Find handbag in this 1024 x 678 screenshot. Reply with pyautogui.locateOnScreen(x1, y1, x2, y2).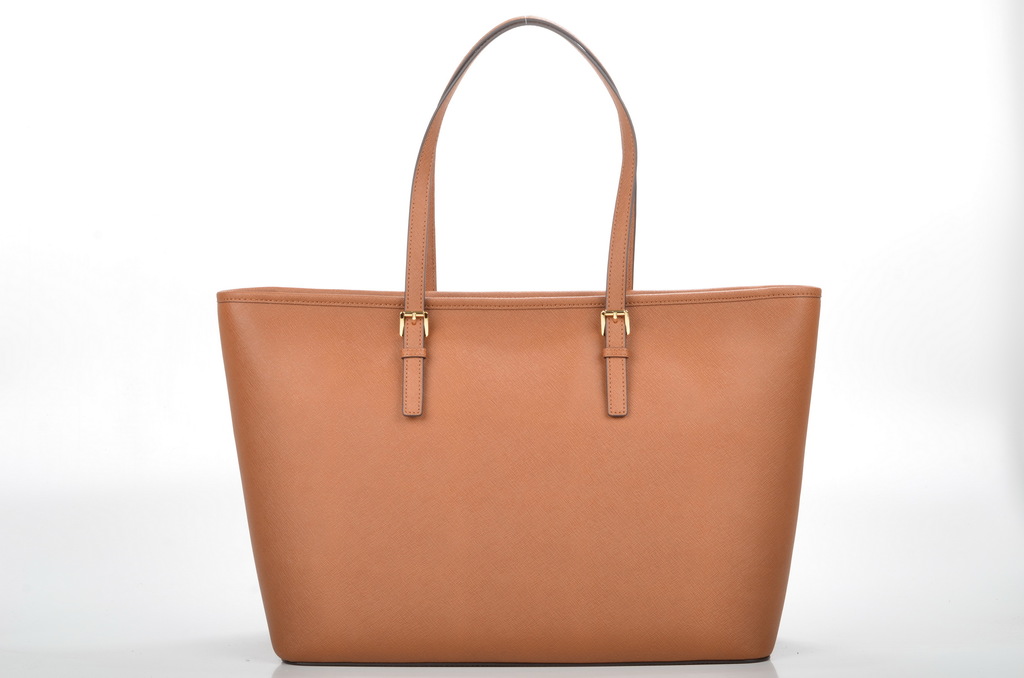
pyautogui.locateOnScreen(214, 13, 820, 668).
